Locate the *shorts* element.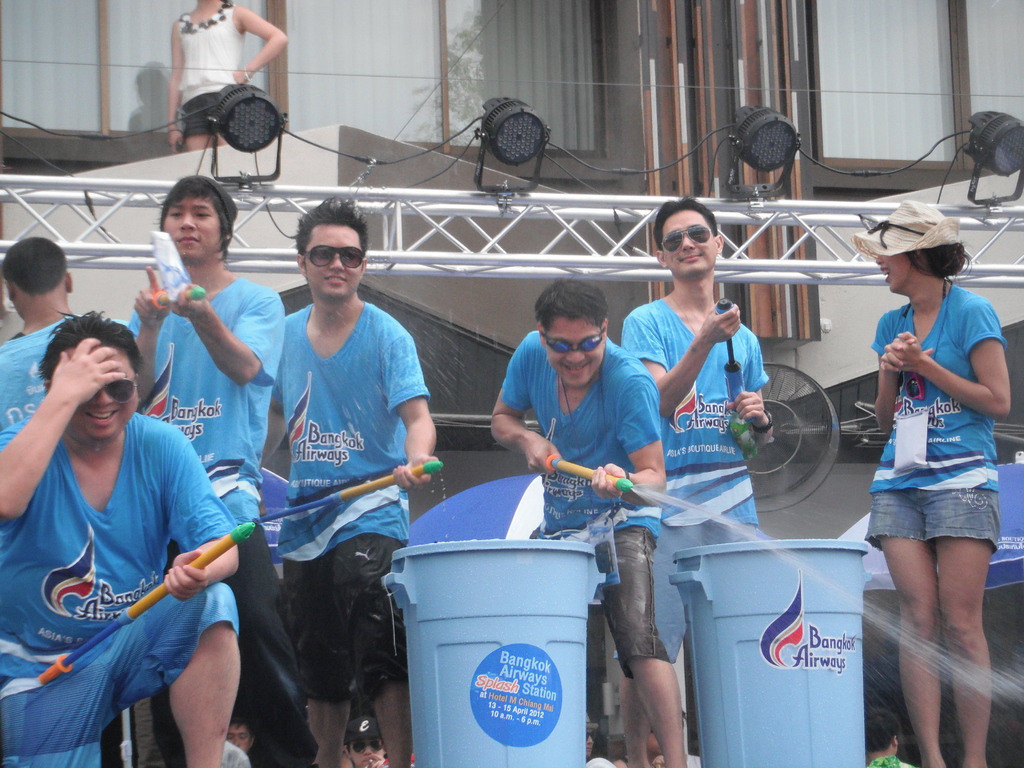
Element bbox: pyautogui.locateOnScreen(584, 527, 668, 669).
